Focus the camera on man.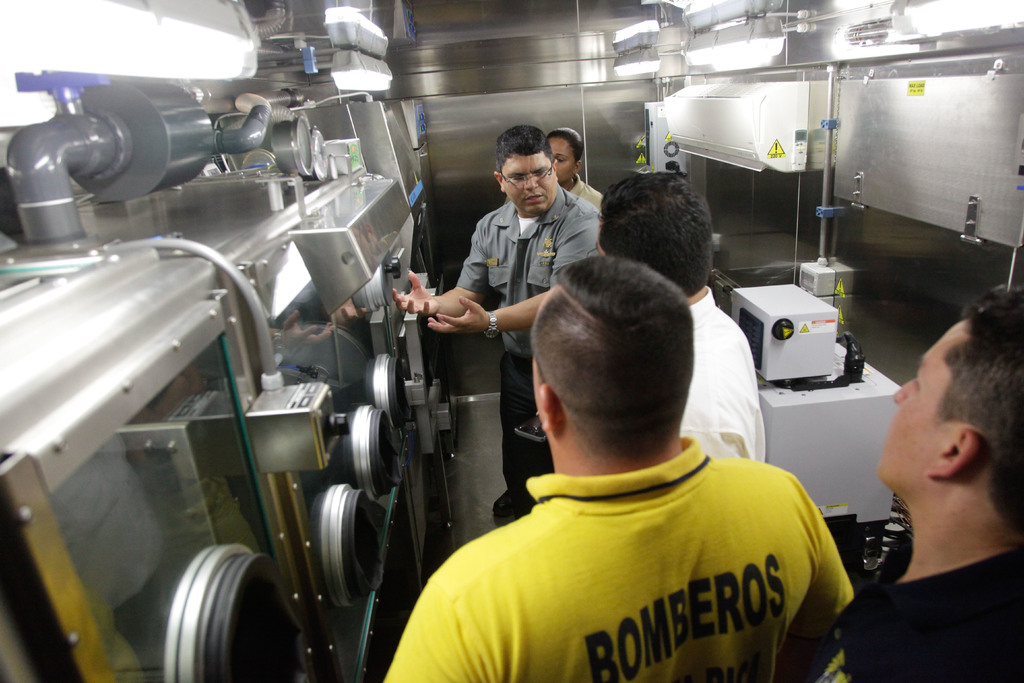
Focus region: Rect(588, 165, 781, 477).
